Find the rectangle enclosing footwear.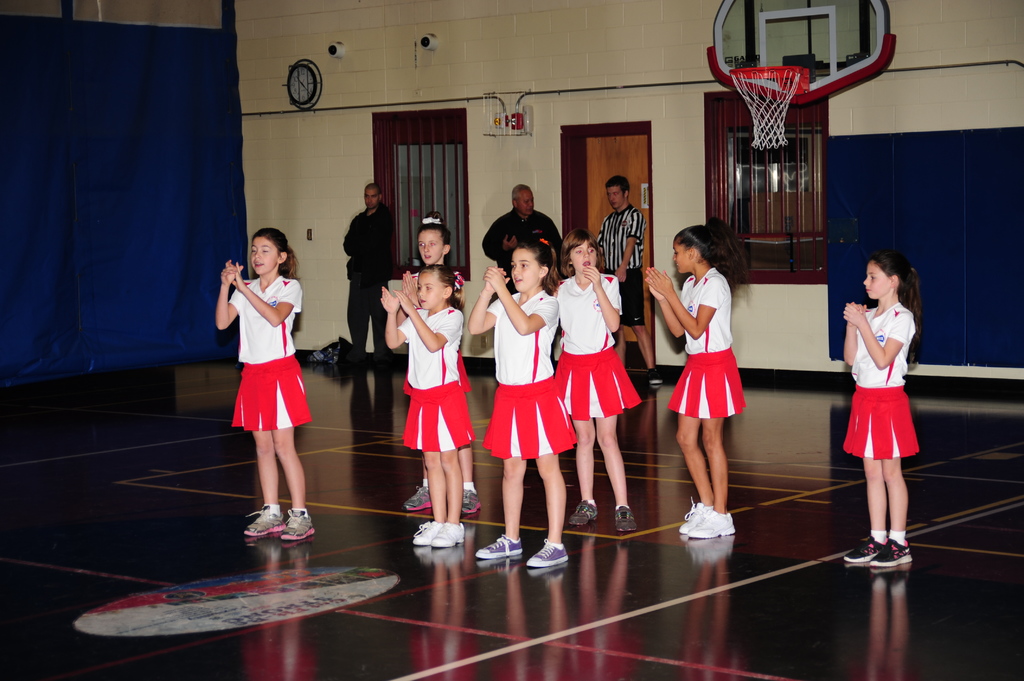
848/536/887/564.
